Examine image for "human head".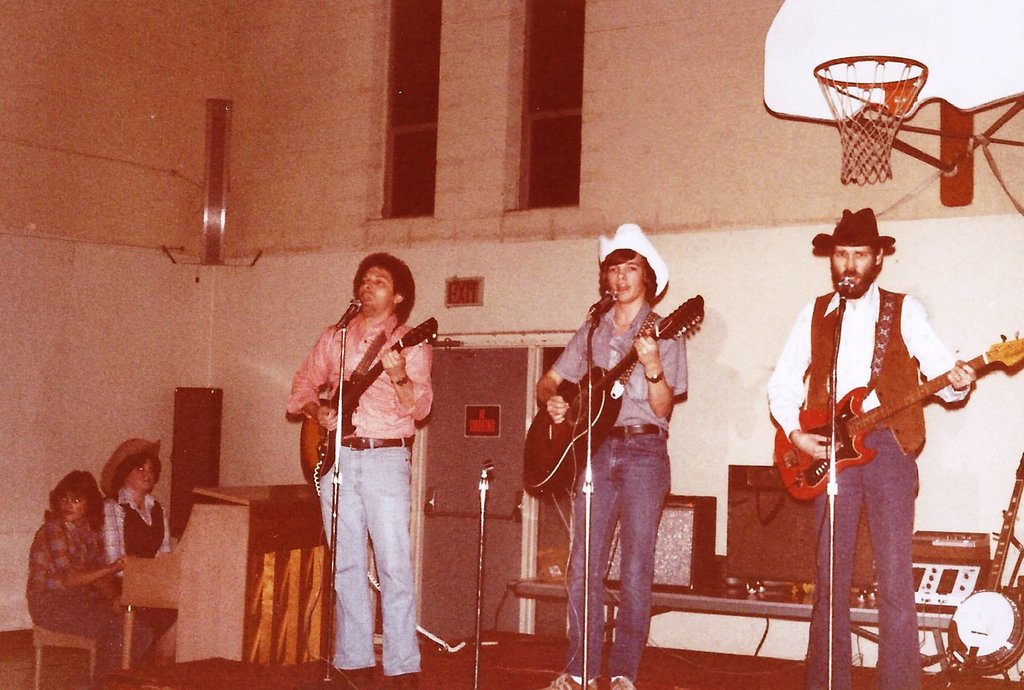
Examination result: select_region(344, 256, 416, 327).
